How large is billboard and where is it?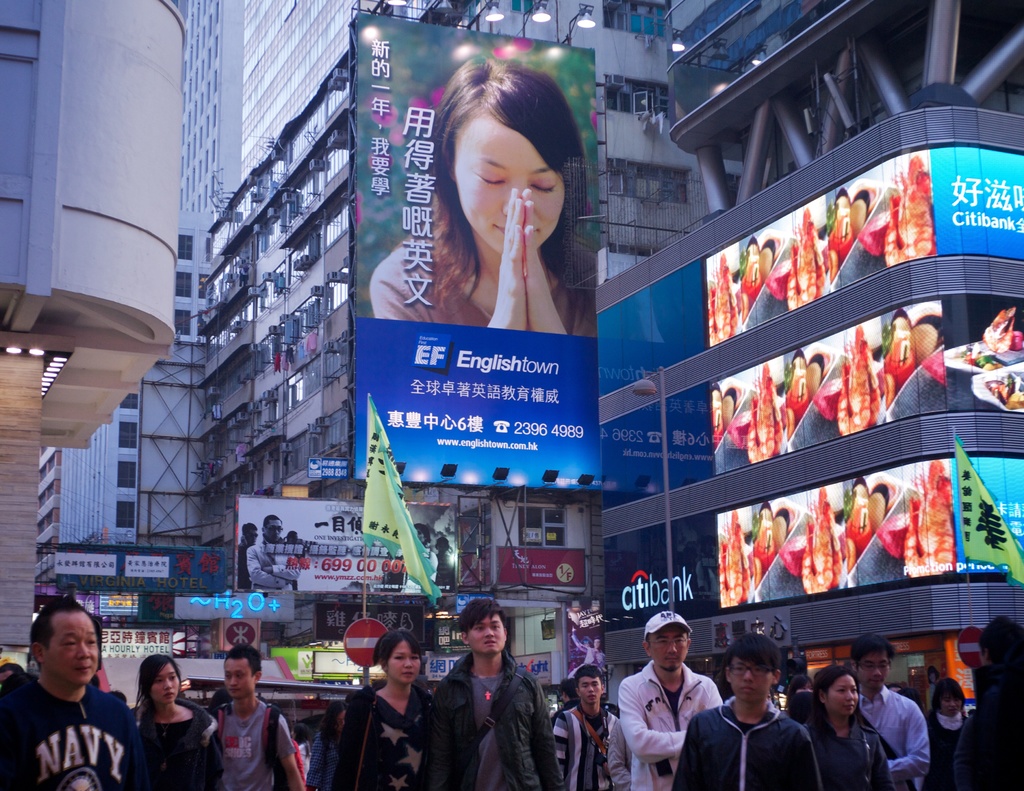
Bounding box: [605, 449, 1023, 633].
